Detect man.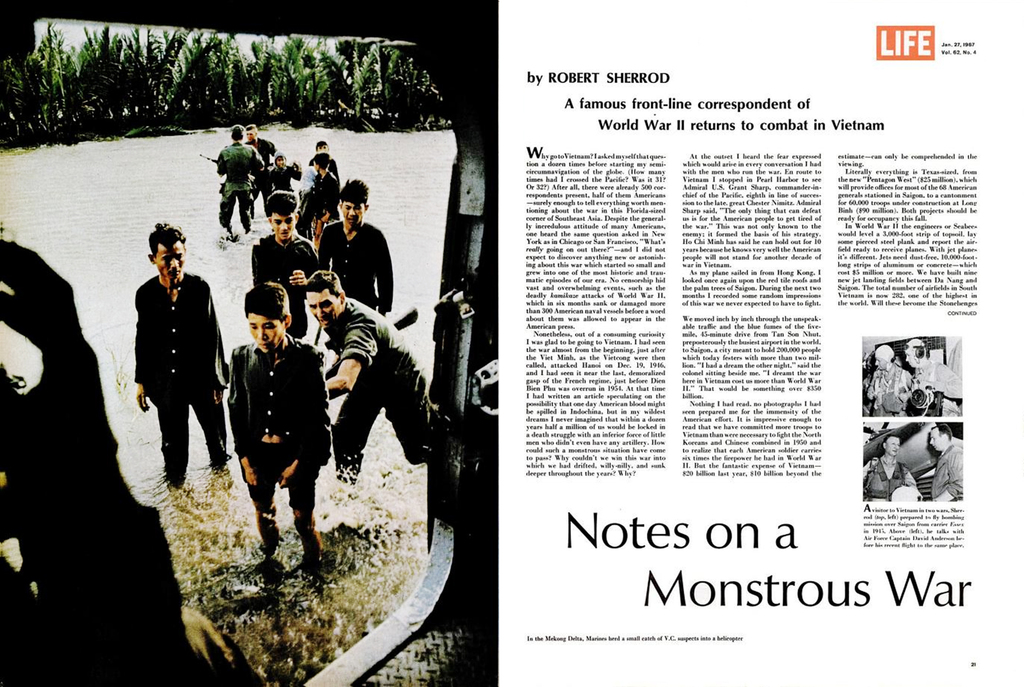
Detected at locate(134, 223, 234, 509).
